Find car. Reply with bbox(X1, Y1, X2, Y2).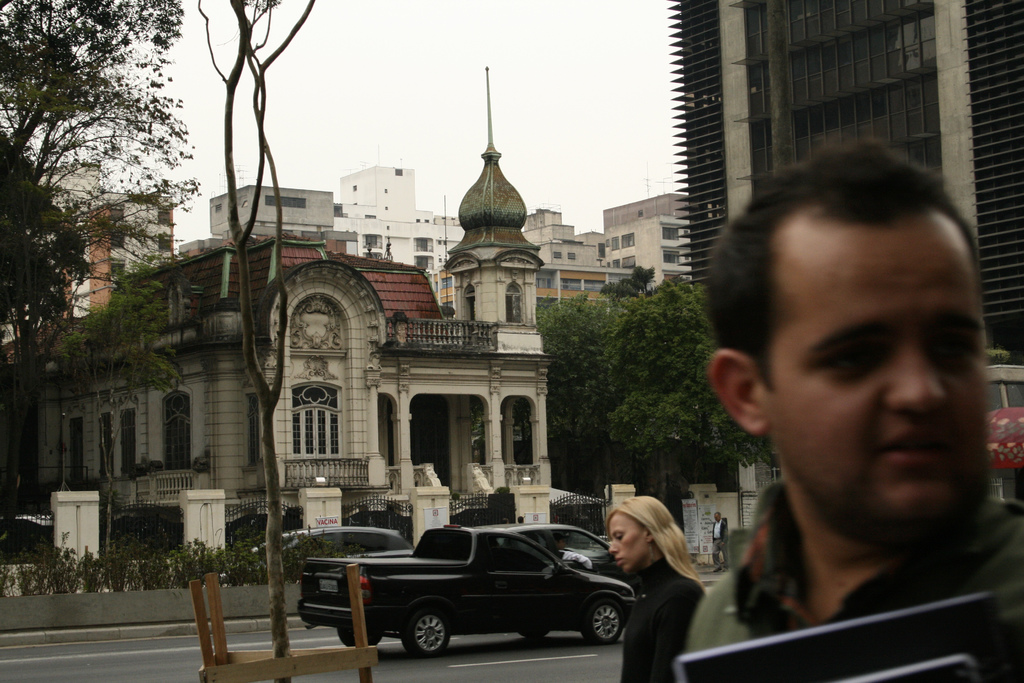
bbox(245, 520, 416, 578).
